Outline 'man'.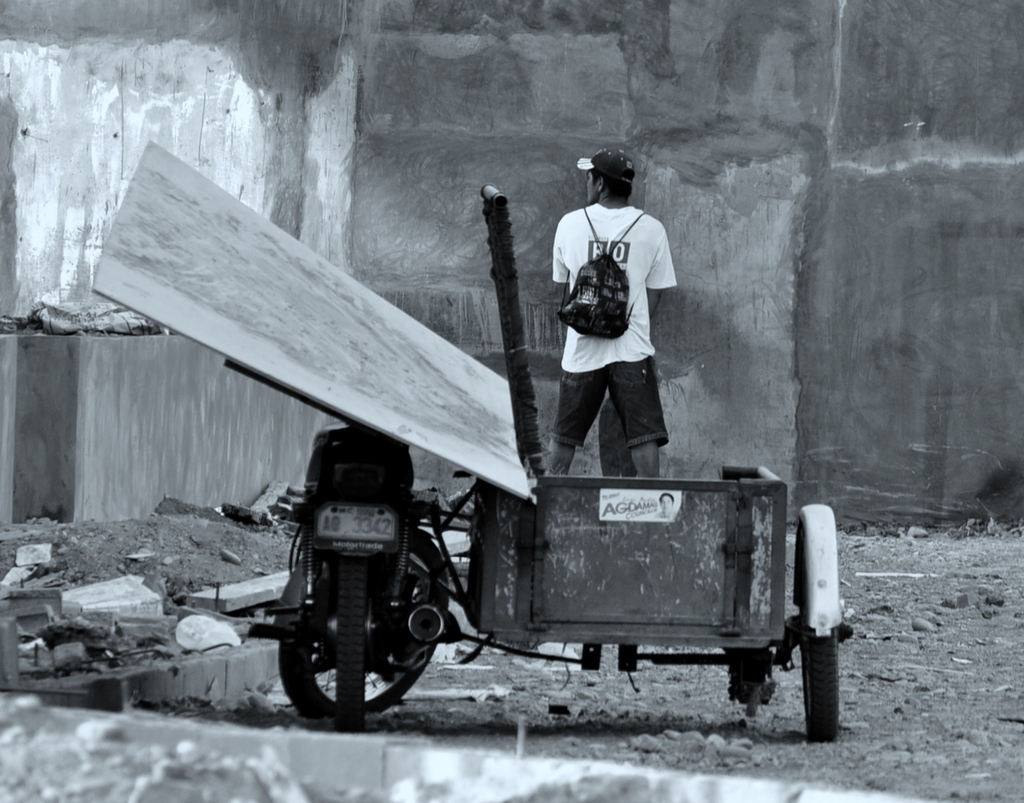
Outline: 541, 157, 682, 502.
